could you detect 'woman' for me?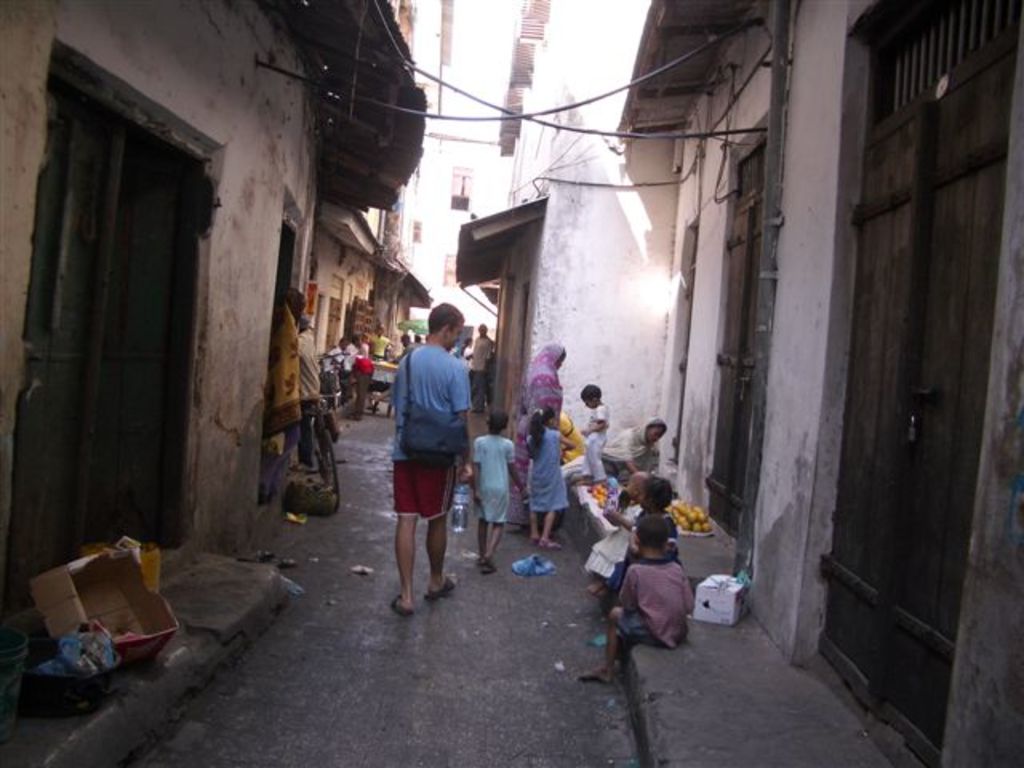
Detection result: crop(514, 344, 570, 507).
